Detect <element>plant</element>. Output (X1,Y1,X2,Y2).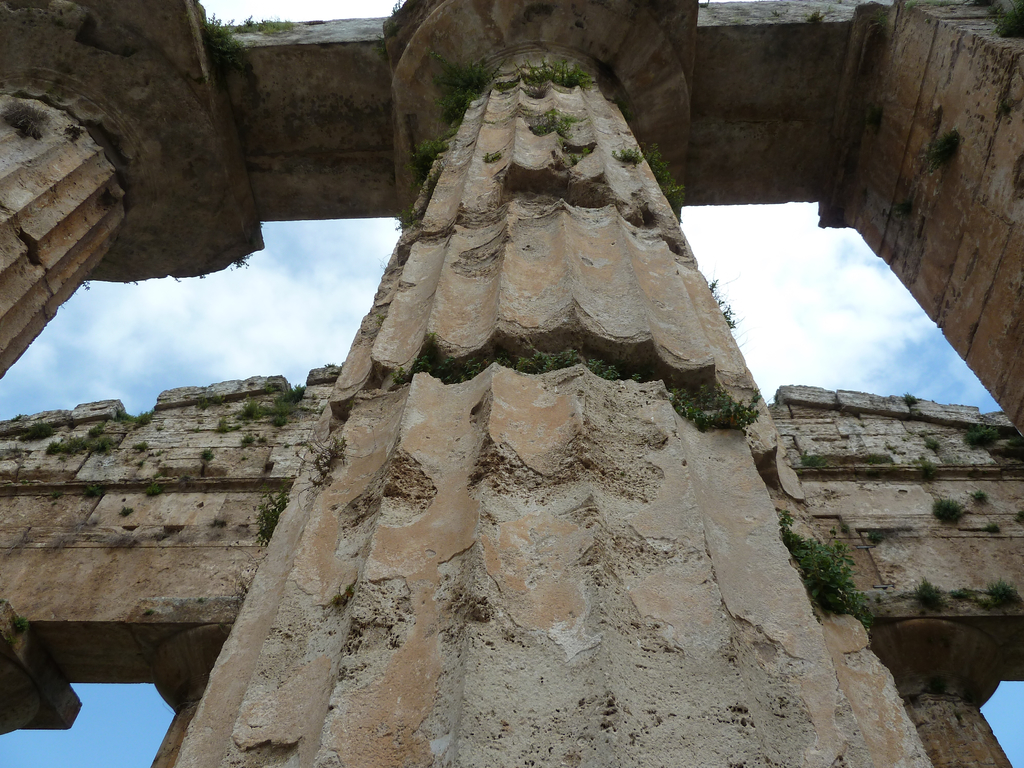
(607,151,646,163).
